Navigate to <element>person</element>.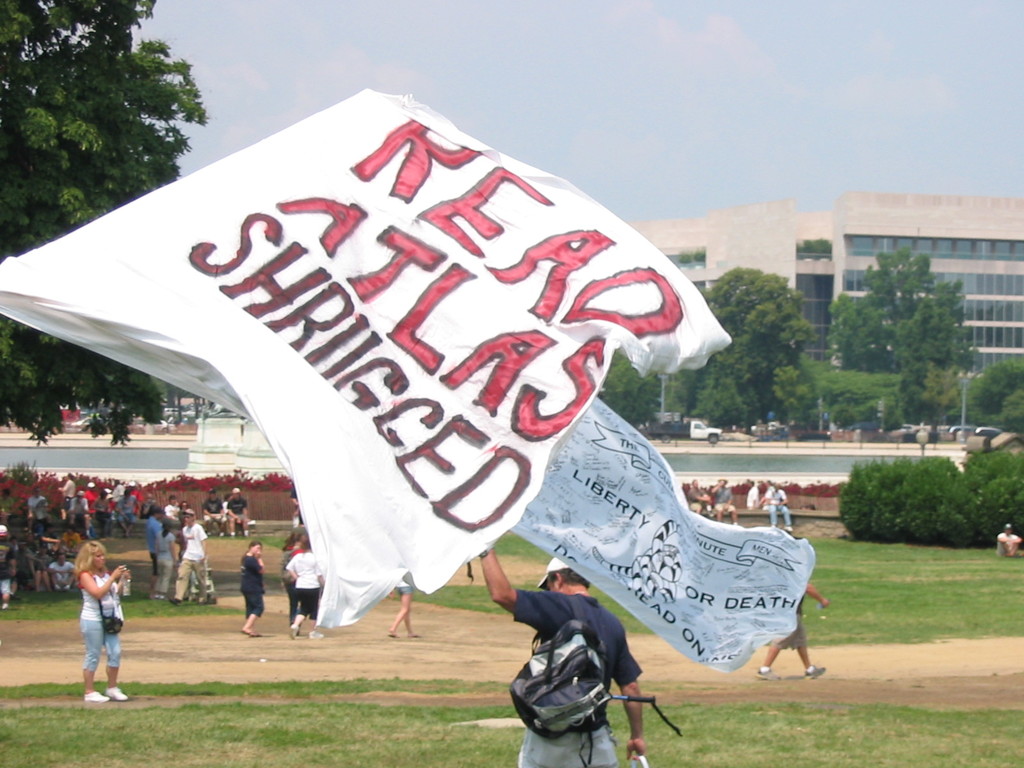
Navigation target: left=755, top=584, right=835, bottom=680.
